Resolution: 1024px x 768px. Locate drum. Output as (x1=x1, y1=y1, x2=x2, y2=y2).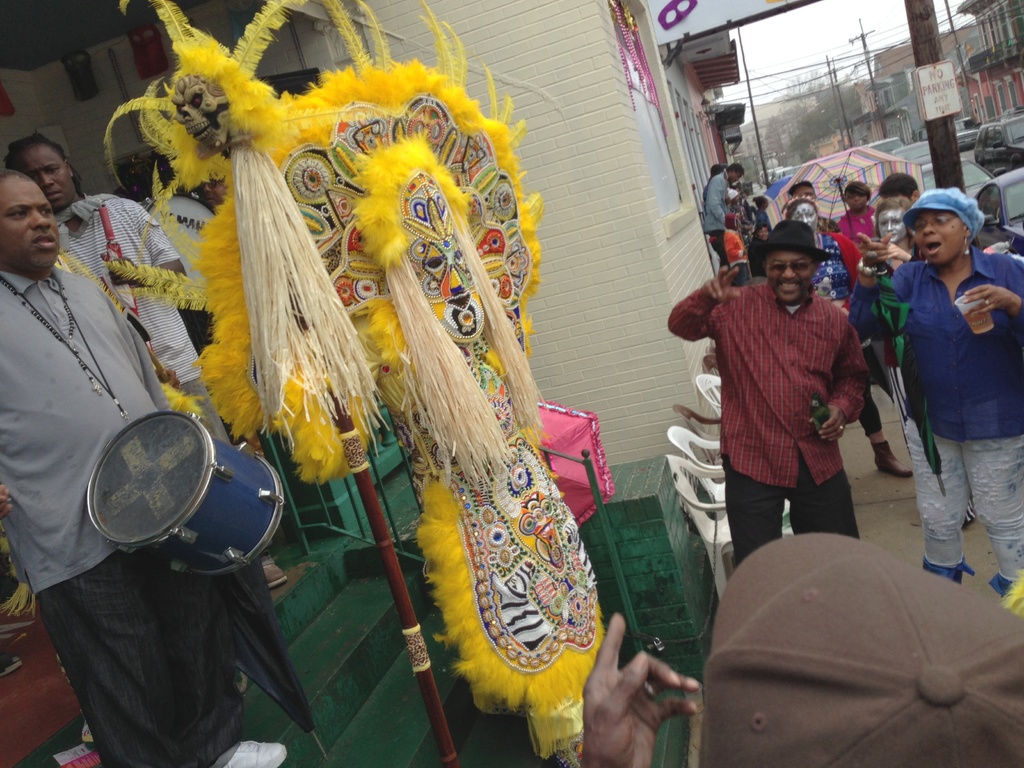
(x1=140, y1=196, x2=216, y2=298).
